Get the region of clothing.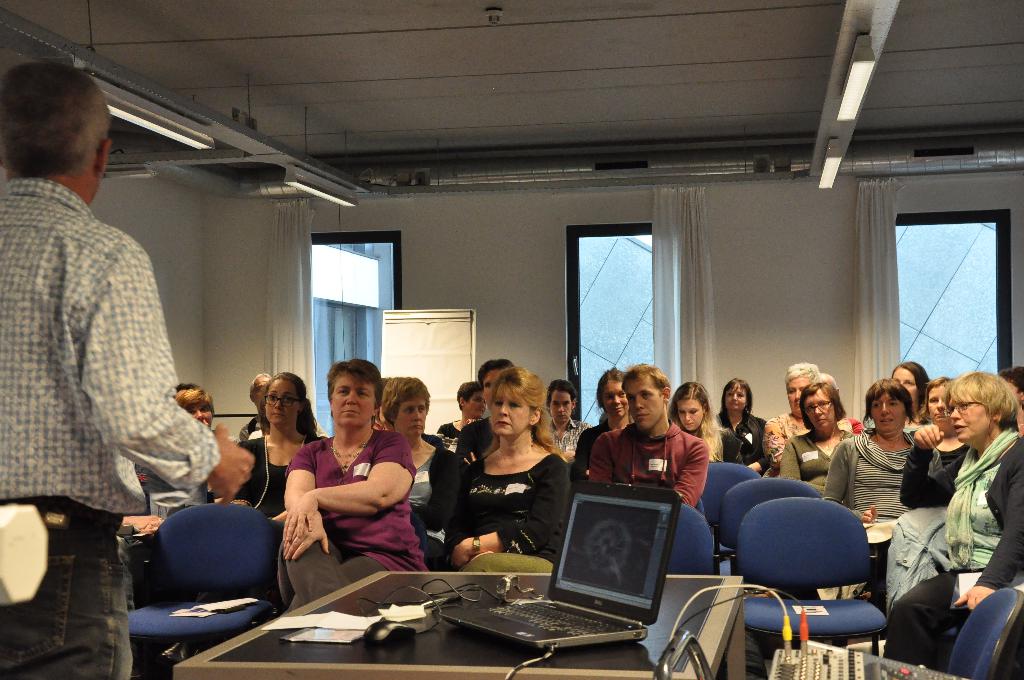
pyautogui.locateOnScreen(406, 438, 452, 549).
